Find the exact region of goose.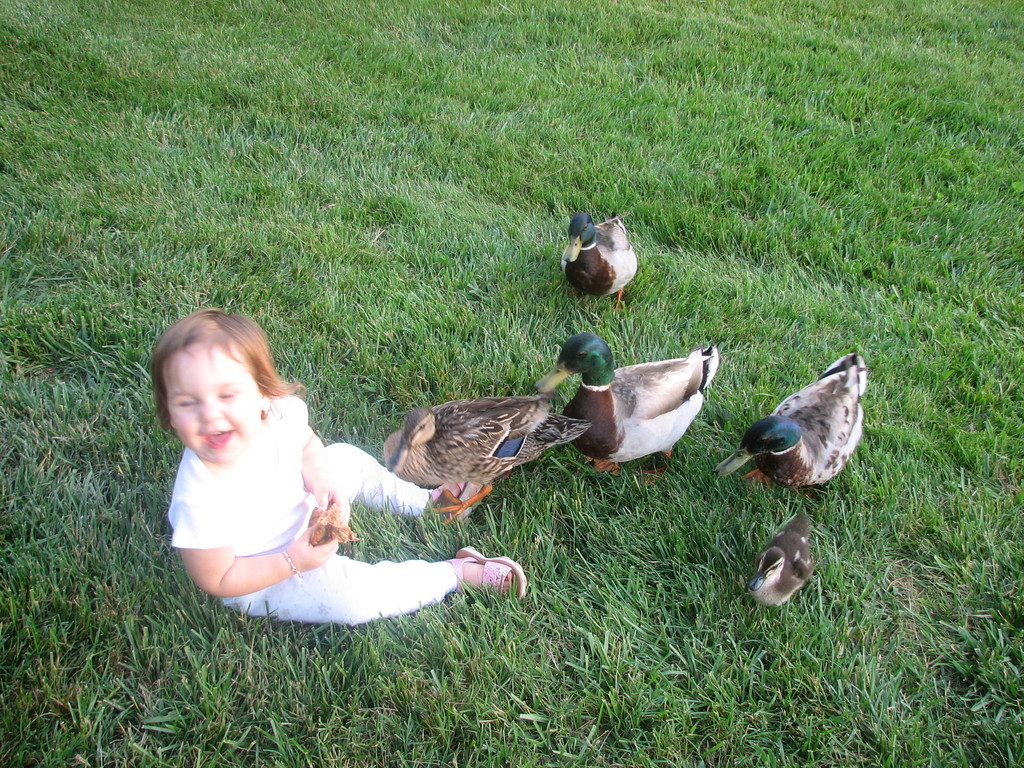
Exact region: left=564, top=217, right=634, bottom=312.
